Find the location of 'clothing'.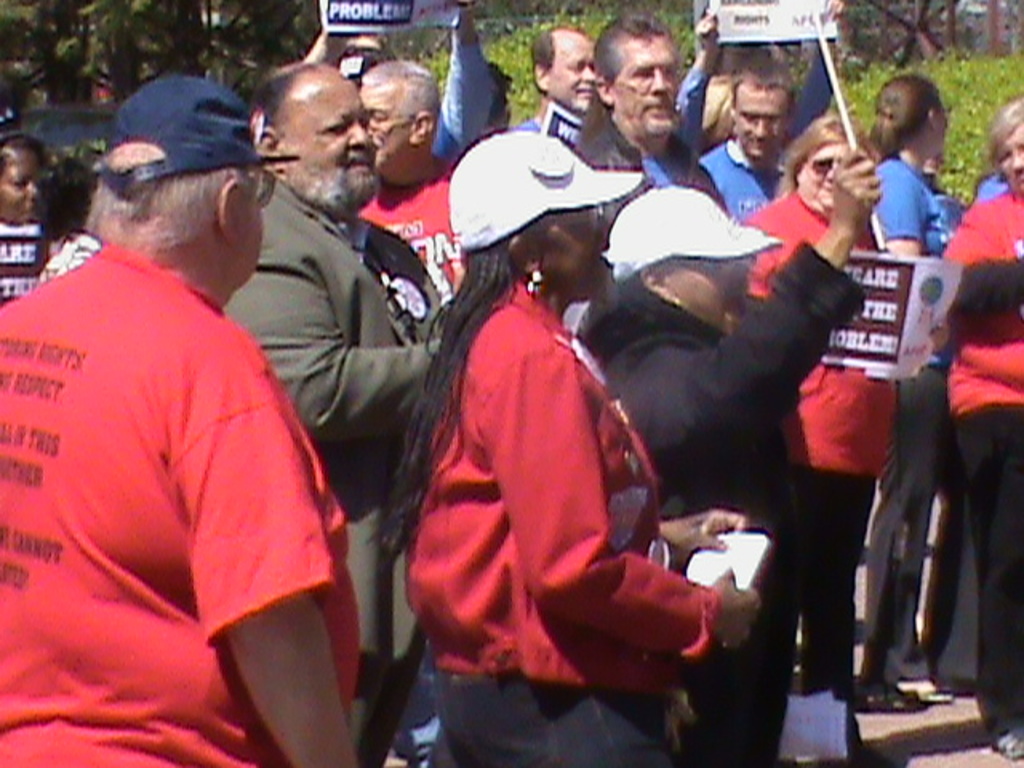
Location: l=22, t=179, r=347, b=722.
